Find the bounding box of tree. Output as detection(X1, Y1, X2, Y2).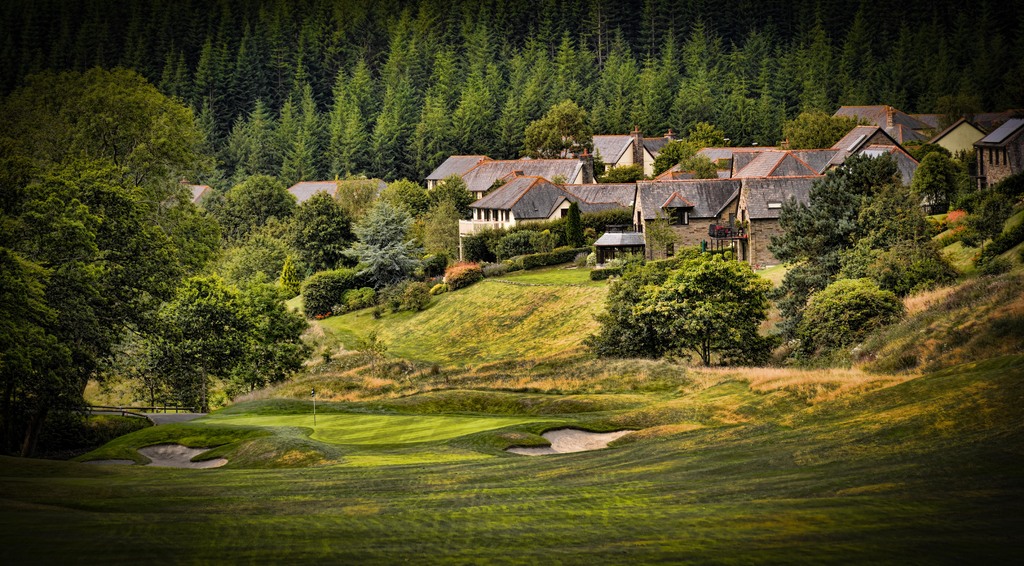
detection(410, 84, 478, 194).
